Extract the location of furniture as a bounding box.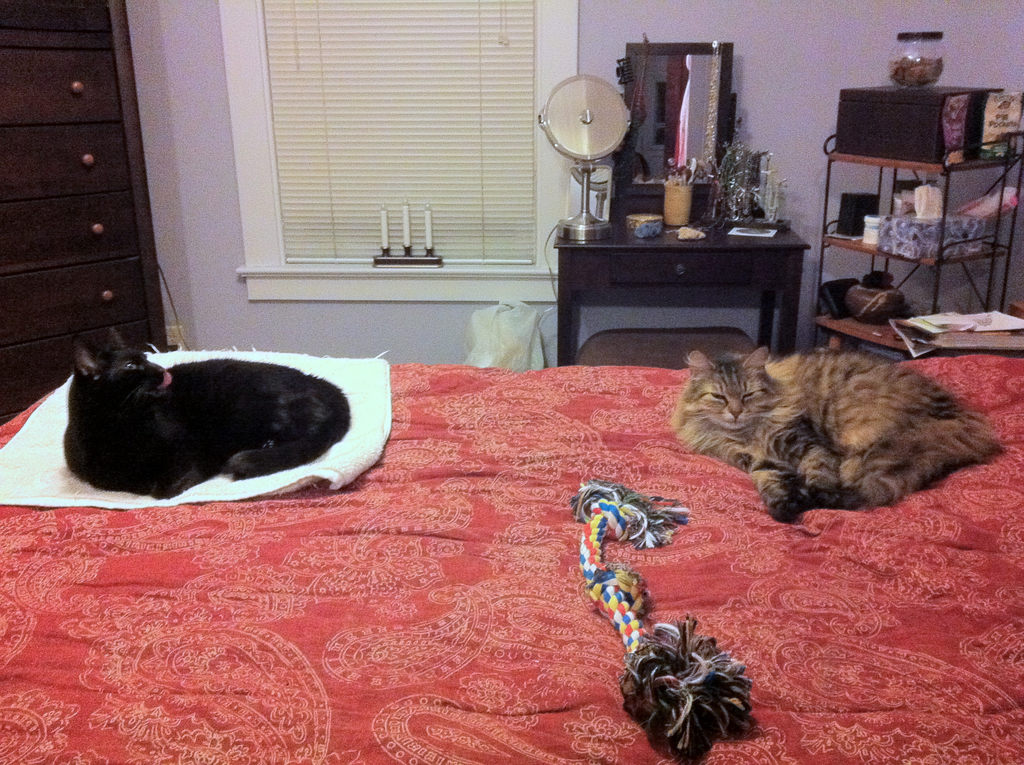
bbox=[556, 214, 812, 367].
